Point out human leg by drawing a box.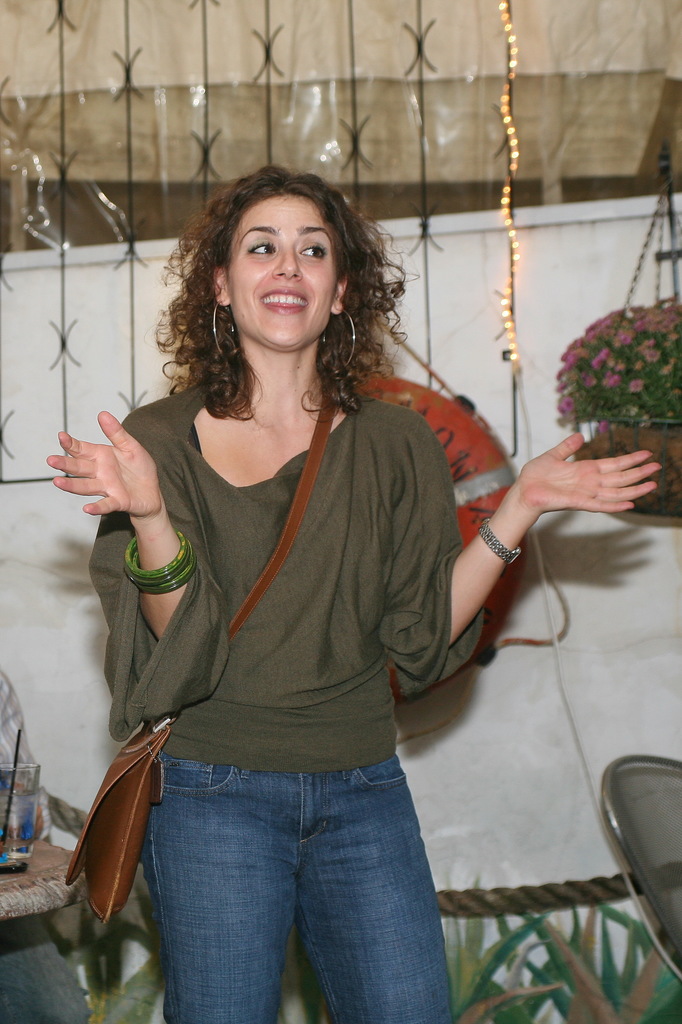
x1=1 y1=916 x2=104 y2=1023.
